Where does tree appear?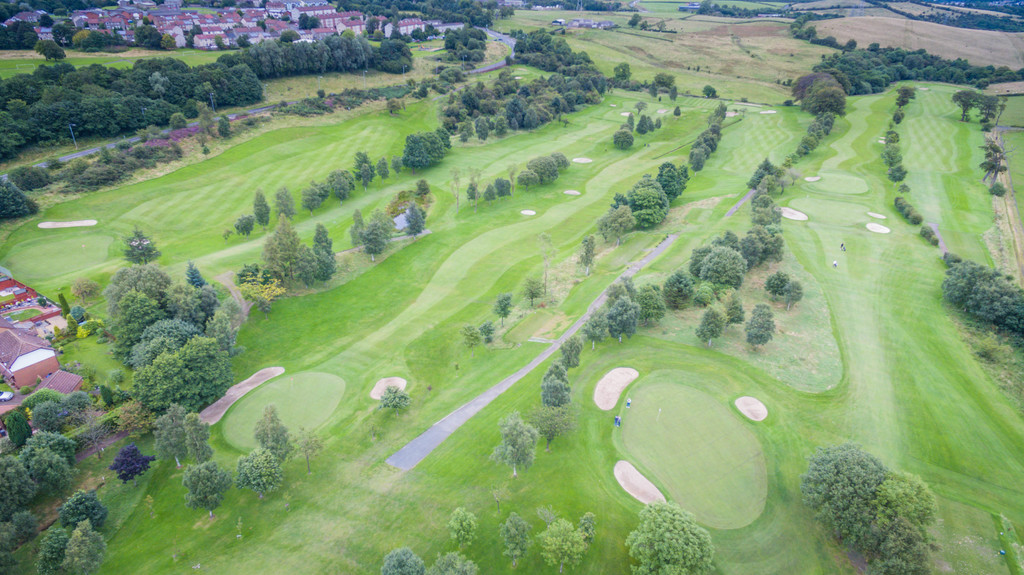
Appears at (x1=235, y1=442, x2=286, y2=492).
